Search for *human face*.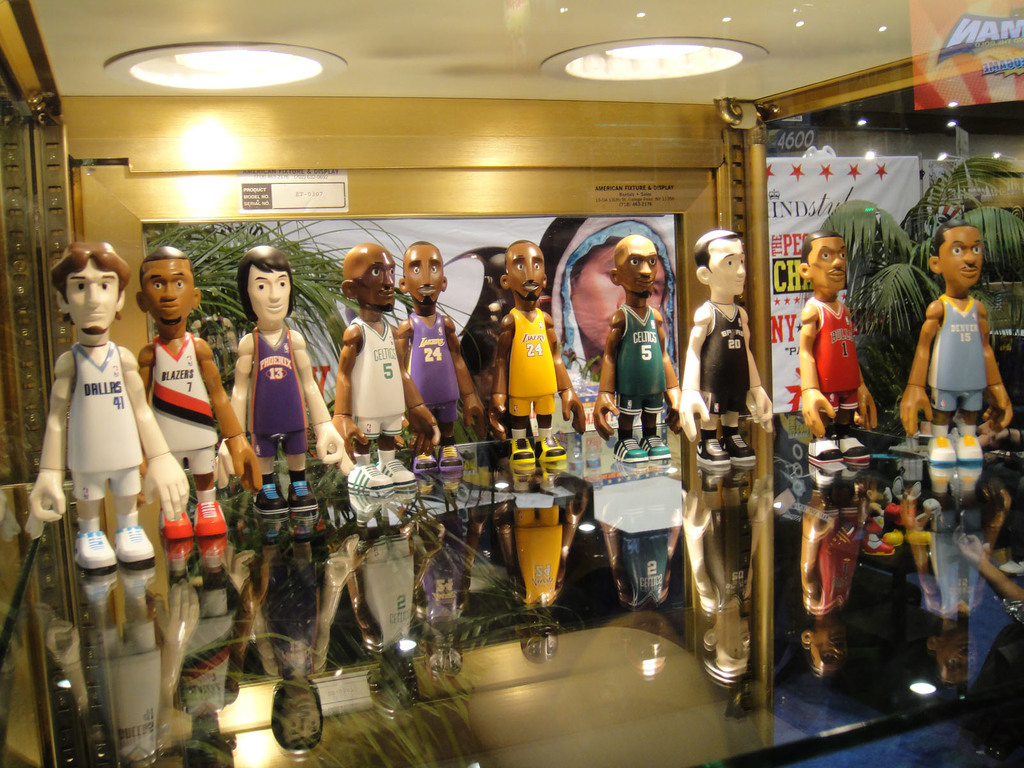
Found at {"x1": 143, "y1": 261, "x2": 191, "y2": 323}.
